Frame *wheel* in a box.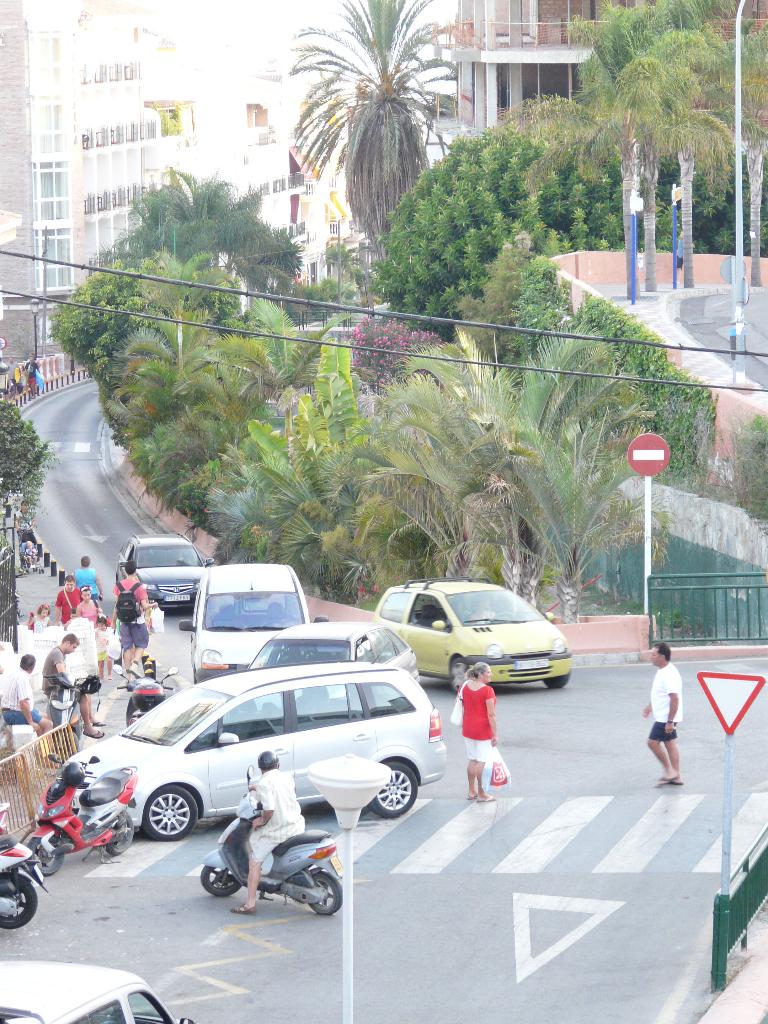
(left=372, top=759, right=415, bottom=817).
